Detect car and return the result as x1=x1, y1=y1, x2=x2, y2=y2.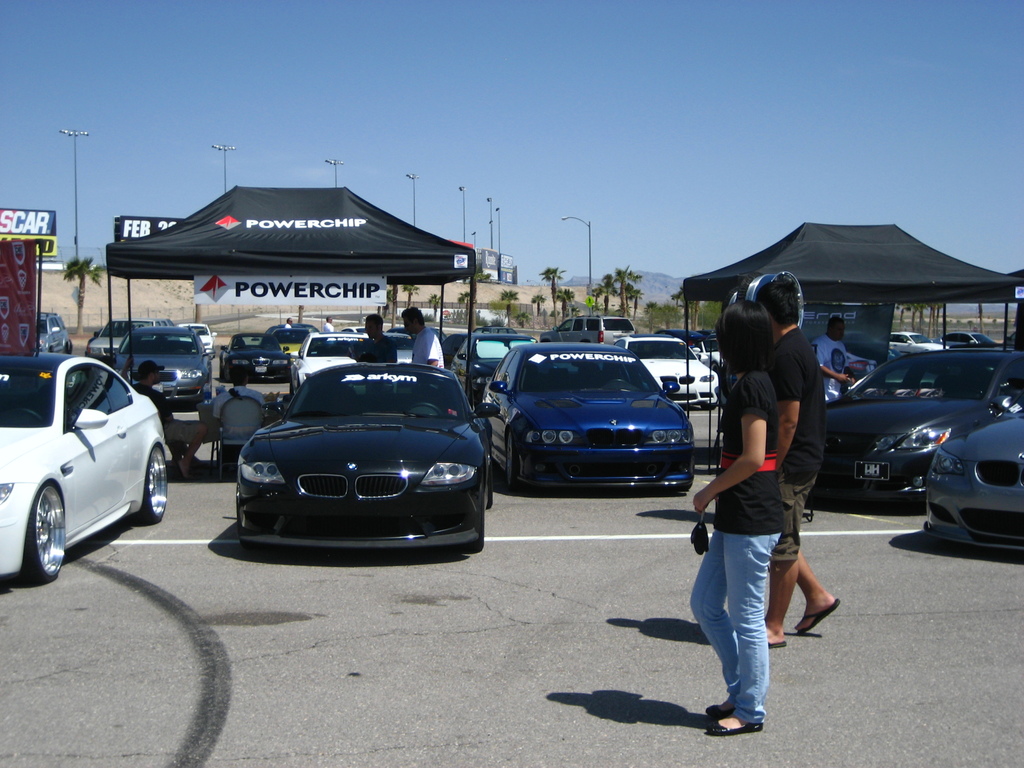
x1=883, y1=324, x2=937, y2=352.
